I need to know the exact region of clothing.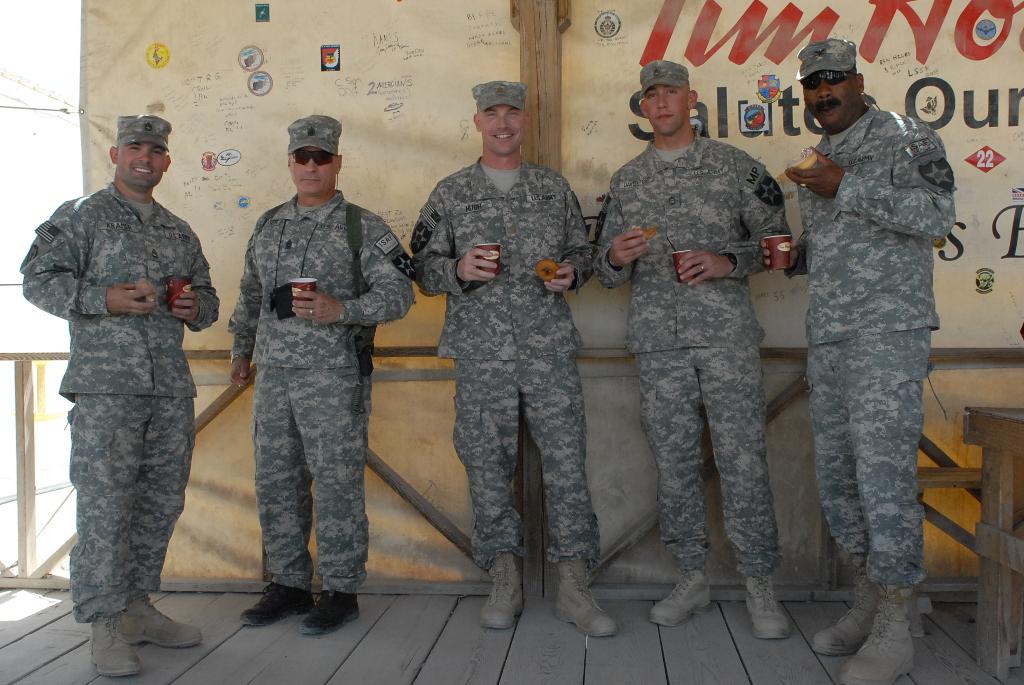
Region: (405, 160, 595, 574).
